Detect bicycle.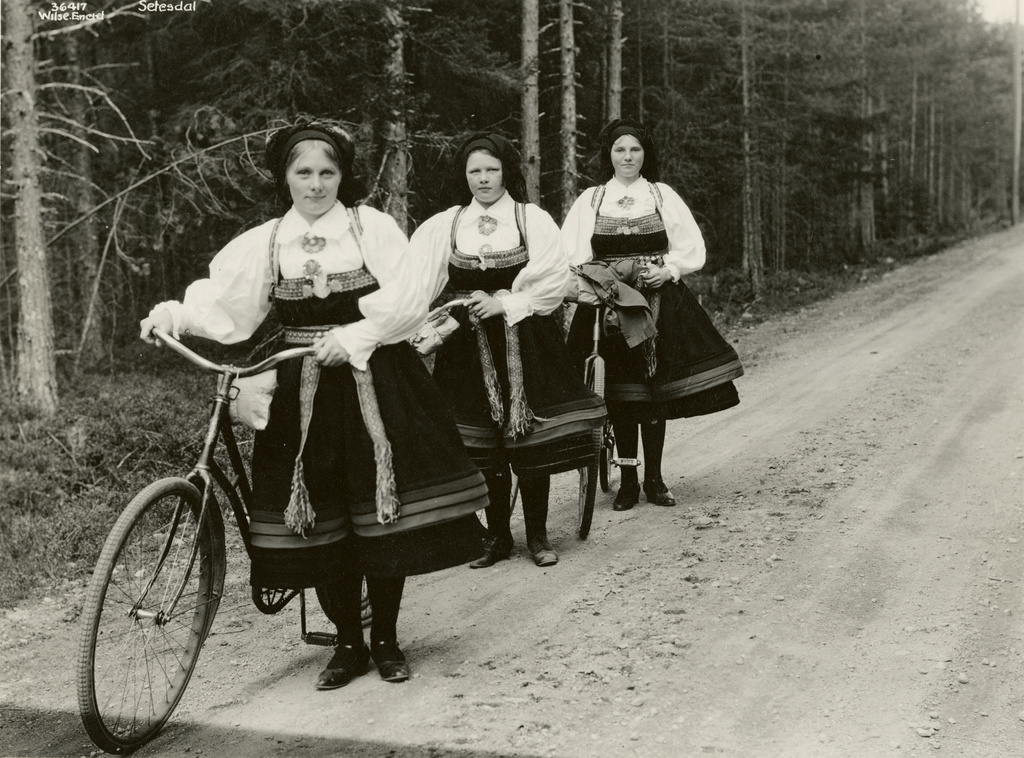
Detected at Rect(88, 284, 462, 725).
